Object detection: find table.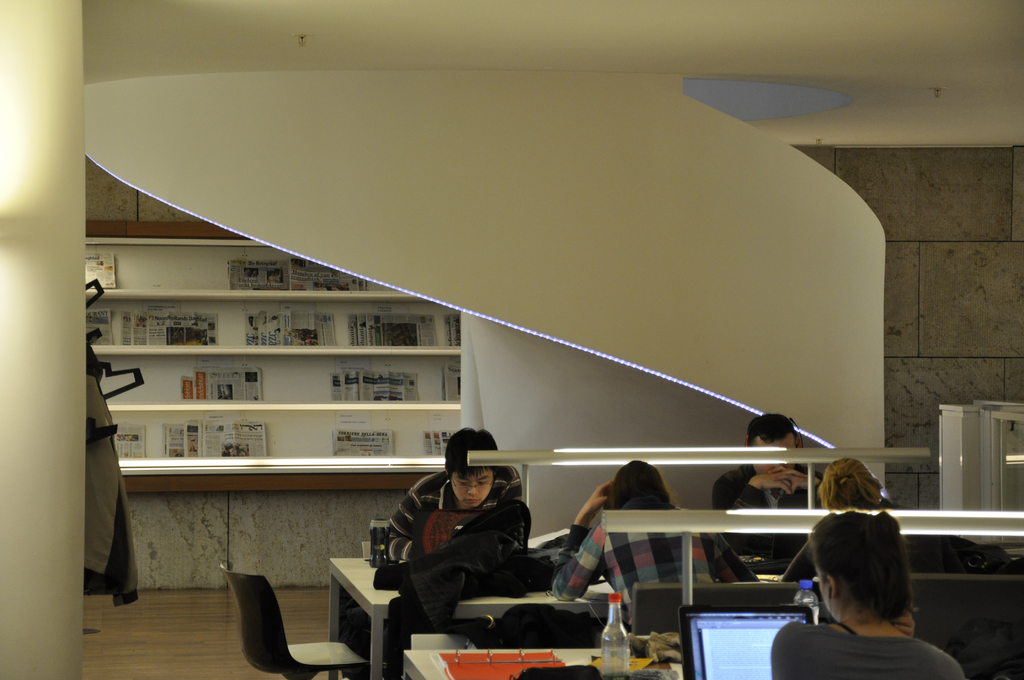
rect(401, 644, 685, 679).
